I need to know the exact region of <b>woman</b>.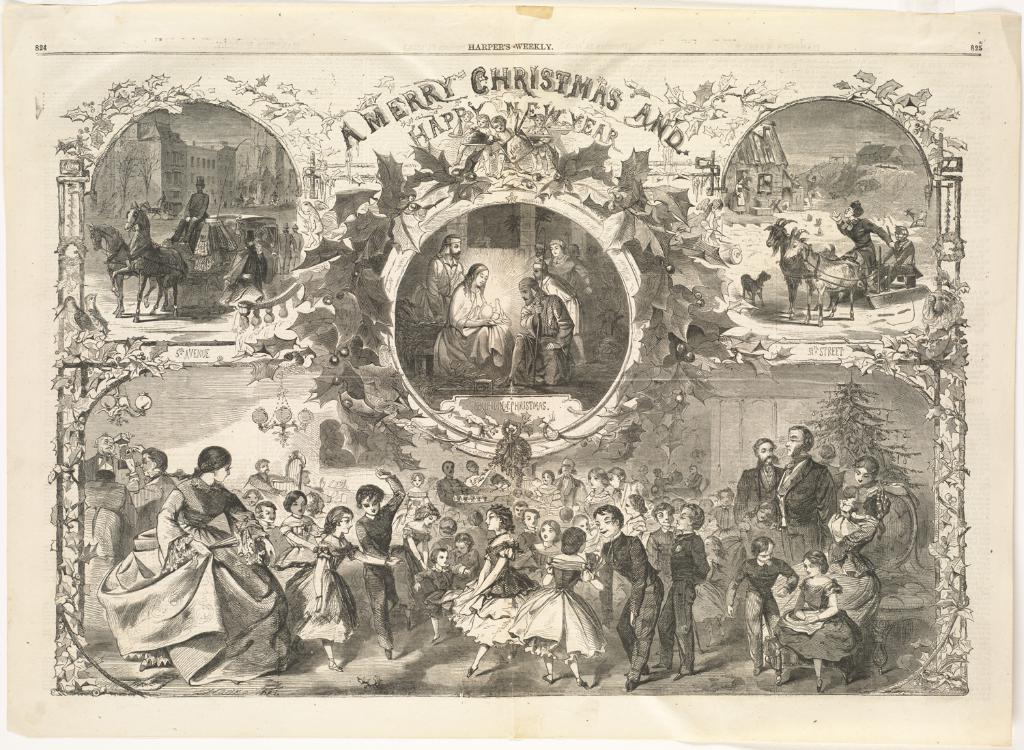
Region: 534, 472, 561, 516.
